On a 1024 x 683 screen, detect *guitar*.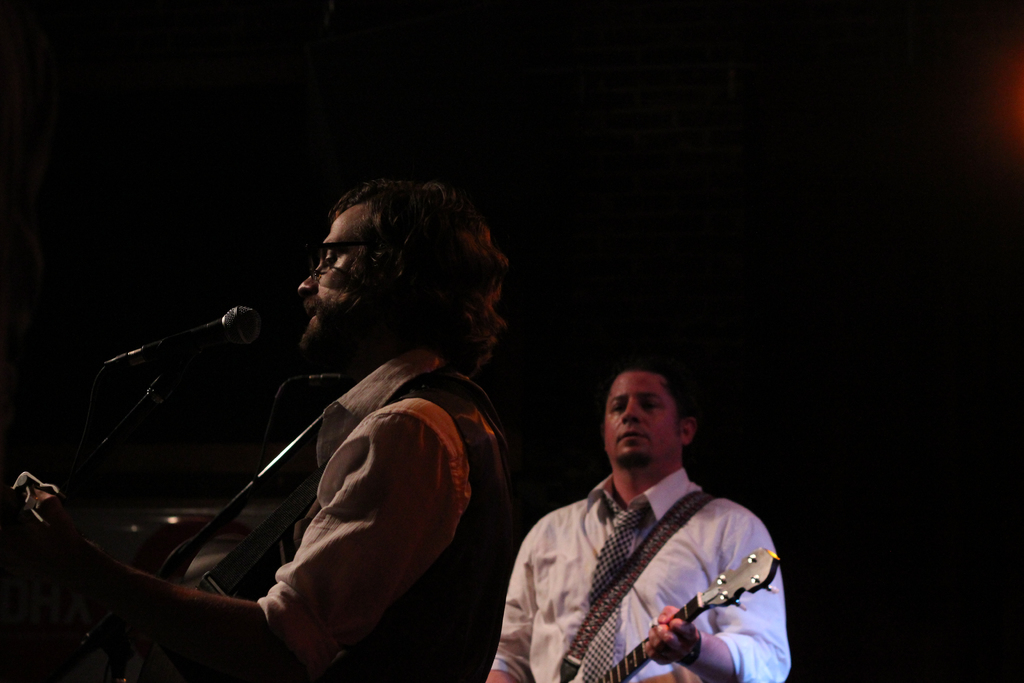
box(0, 470, 299, 682).
